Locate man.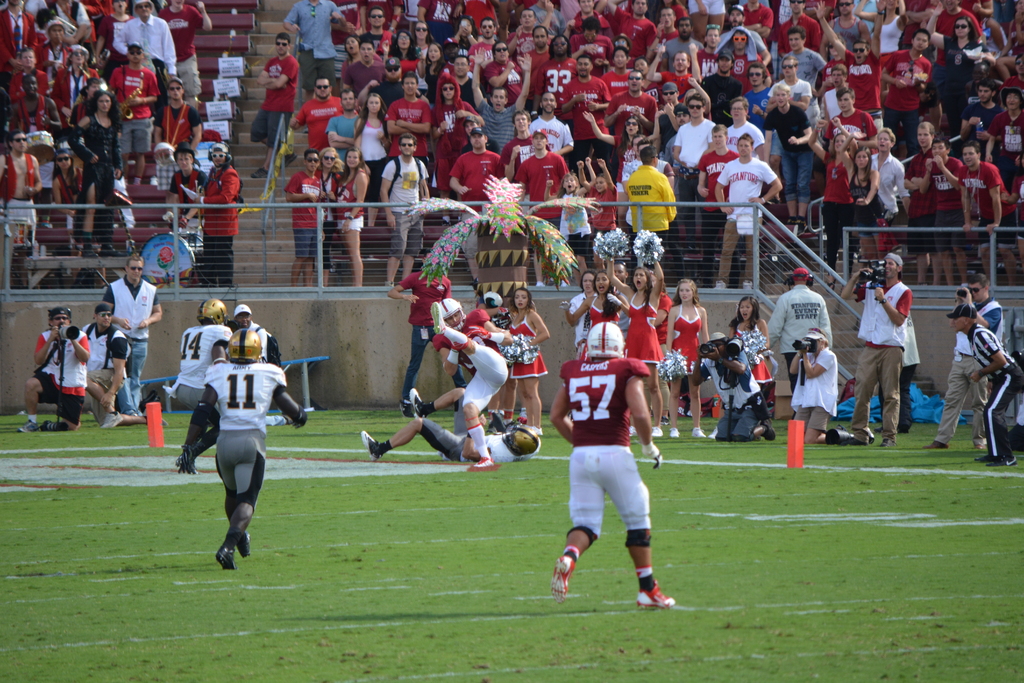
Bounding box: bbox=(536, 35, 581, 110).
